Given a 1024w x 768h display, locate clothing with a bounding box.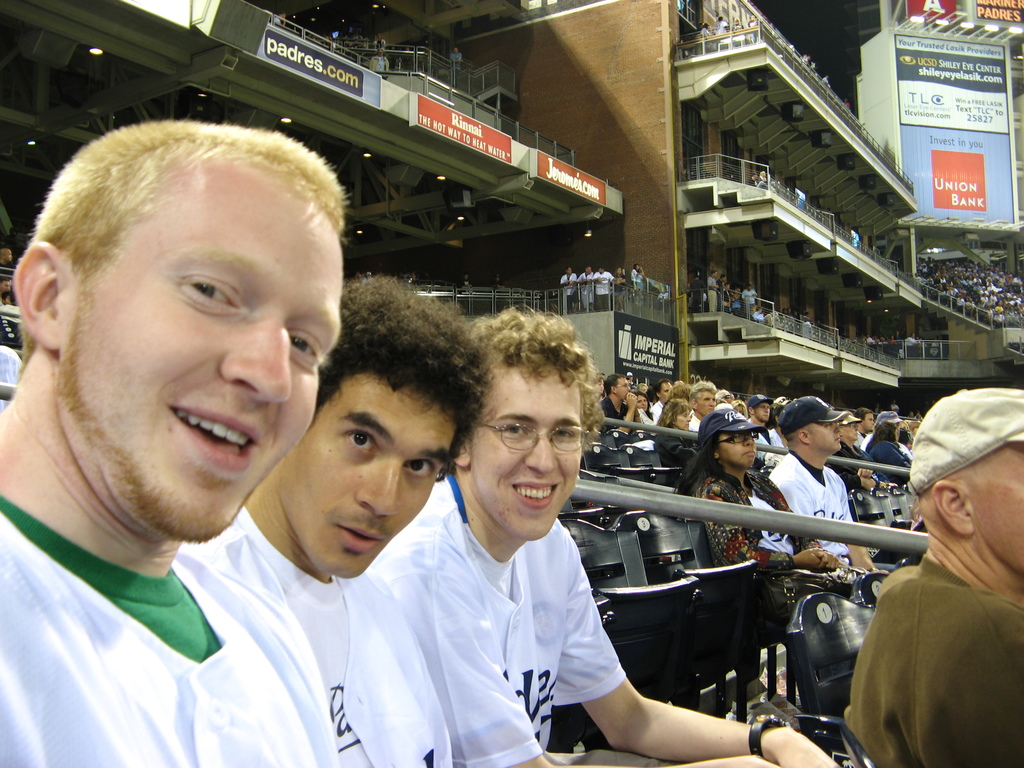
Located: 629/263/641/300.
